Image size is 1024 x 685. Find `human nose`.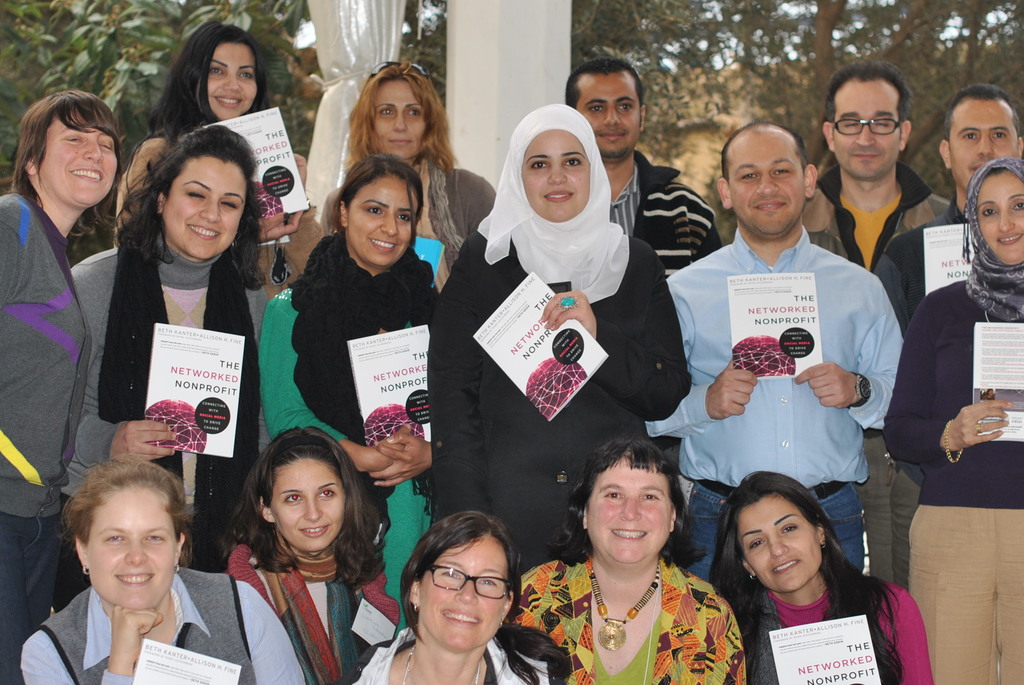
454,578,481,606.
